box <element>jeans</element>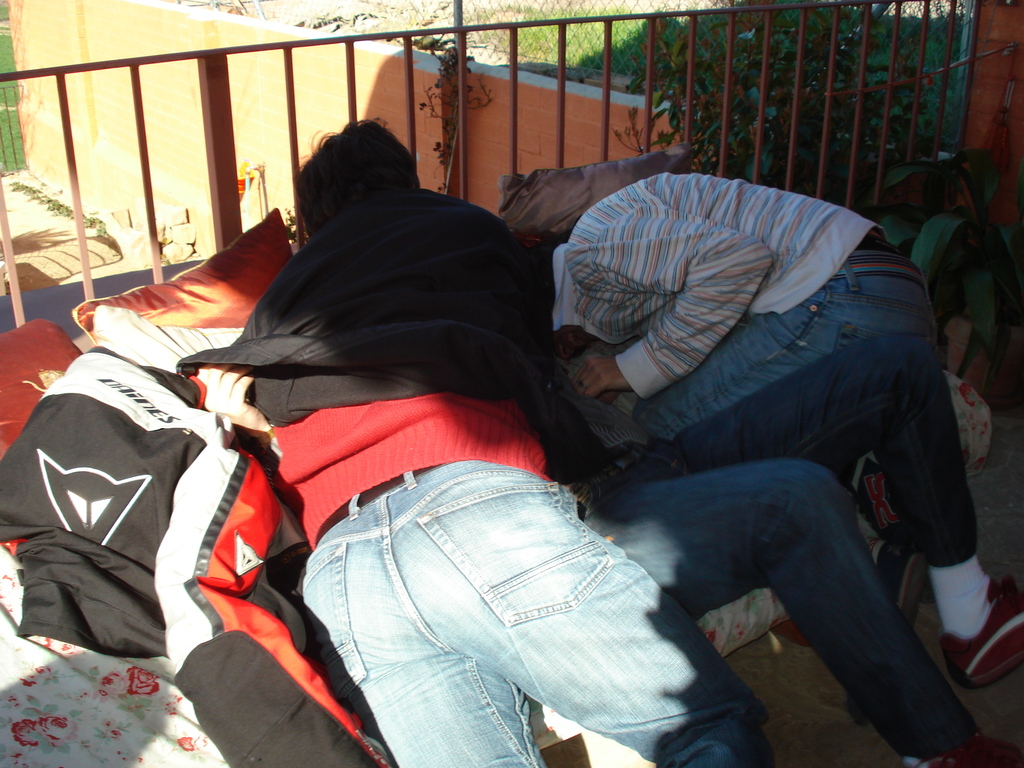
x1=271, y1=467, x2=773, y2=762
